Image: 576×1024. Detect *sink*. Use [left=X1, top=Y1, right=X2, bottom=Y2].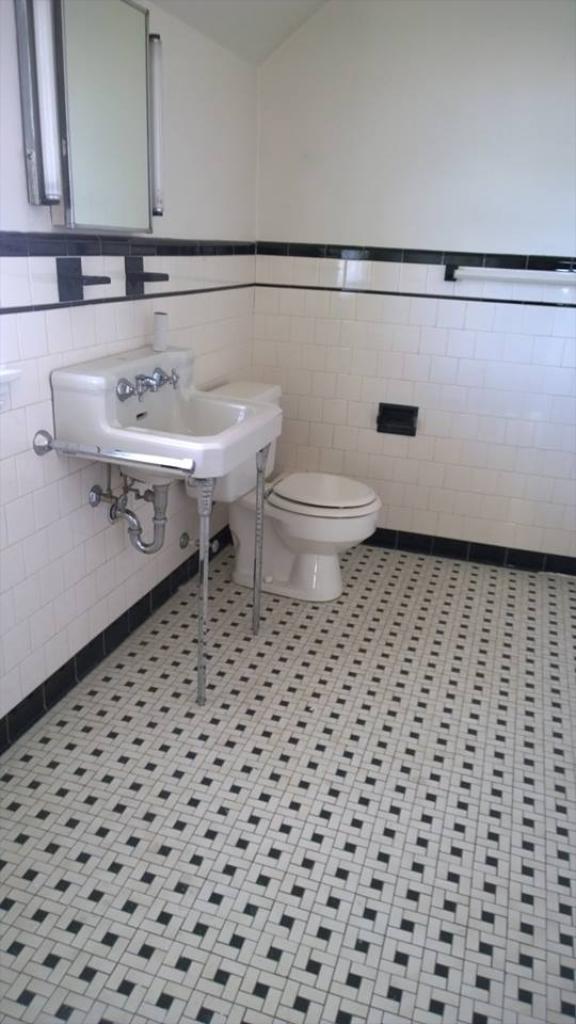
[left=49, top=322, right=277, bottom=619].
